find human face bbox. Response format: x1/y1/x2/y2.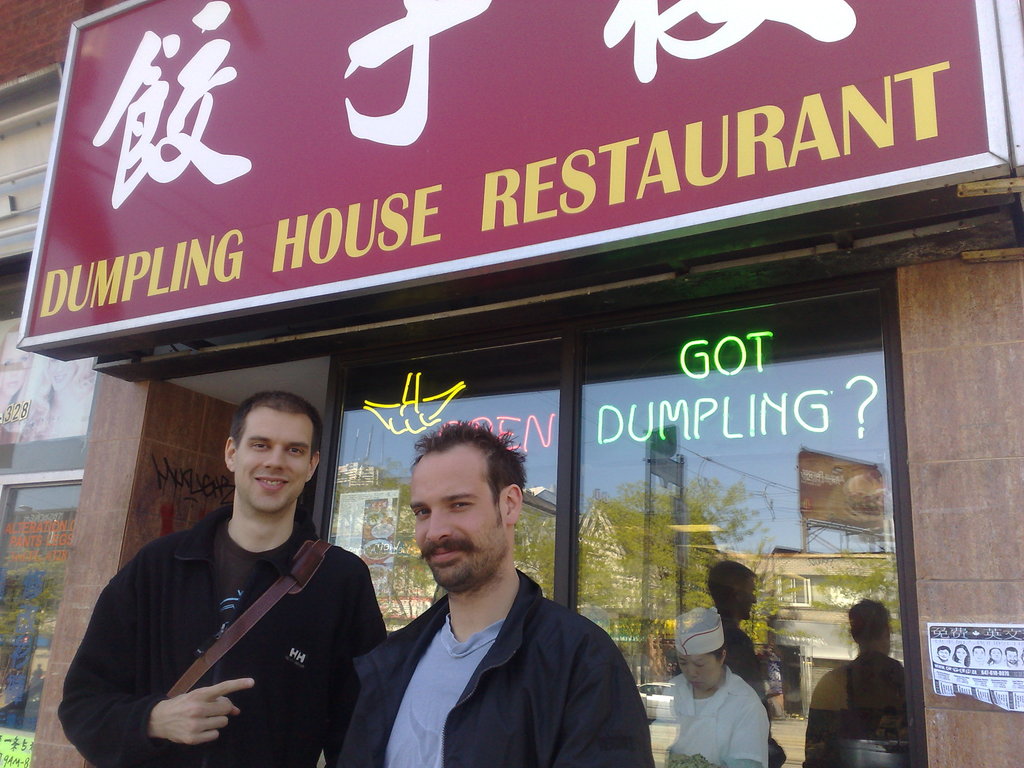
1005/650/1019/663.
